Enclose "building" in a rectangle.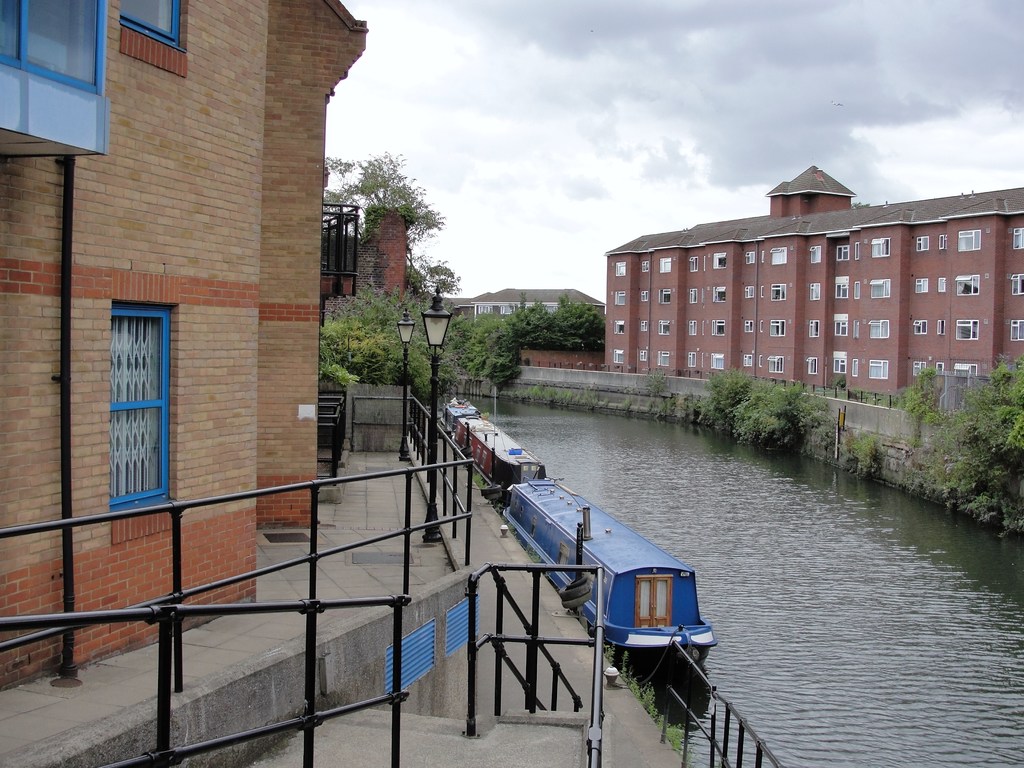
bbox=(0, 0, 369, 691).
